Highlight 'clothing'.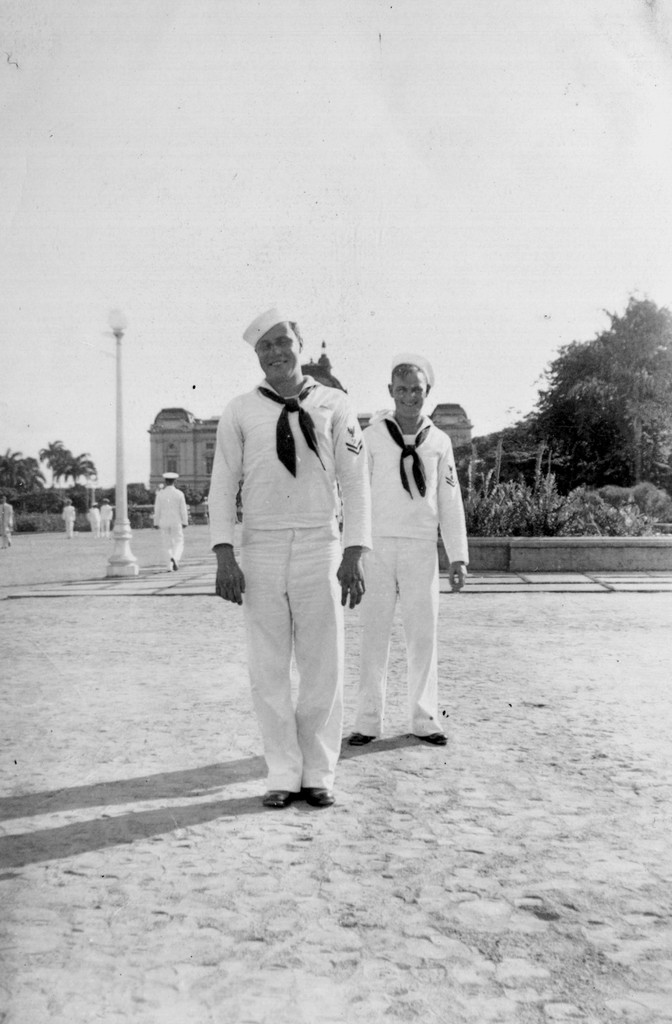
Highlighted region: <box>67,508,76,538</box>.
